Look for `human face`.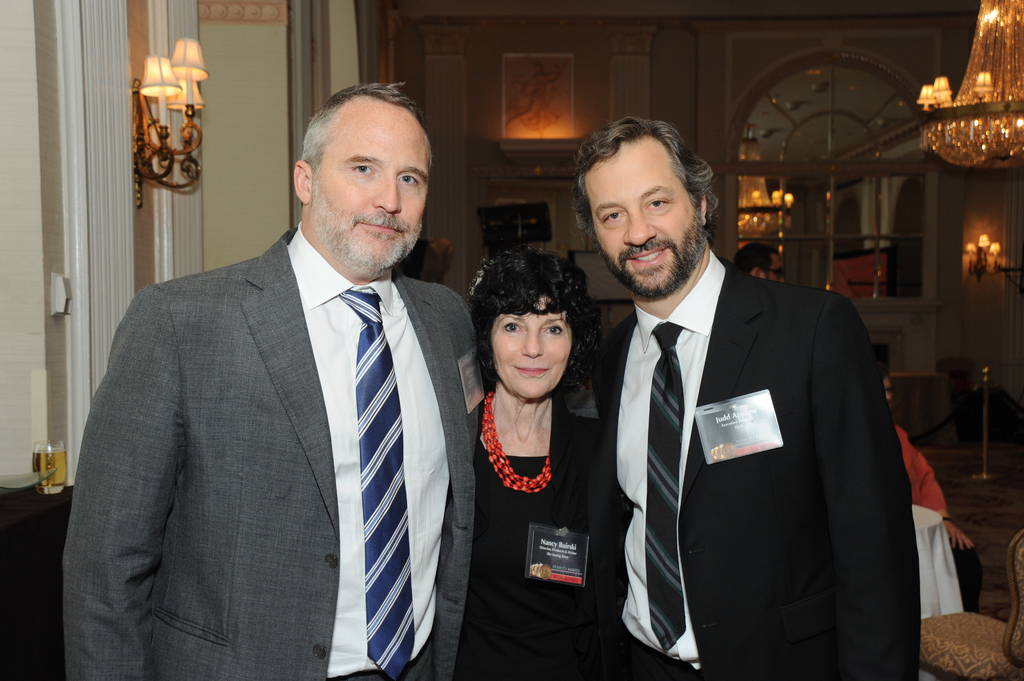
Found: <box>491,296,575,403</box>.
